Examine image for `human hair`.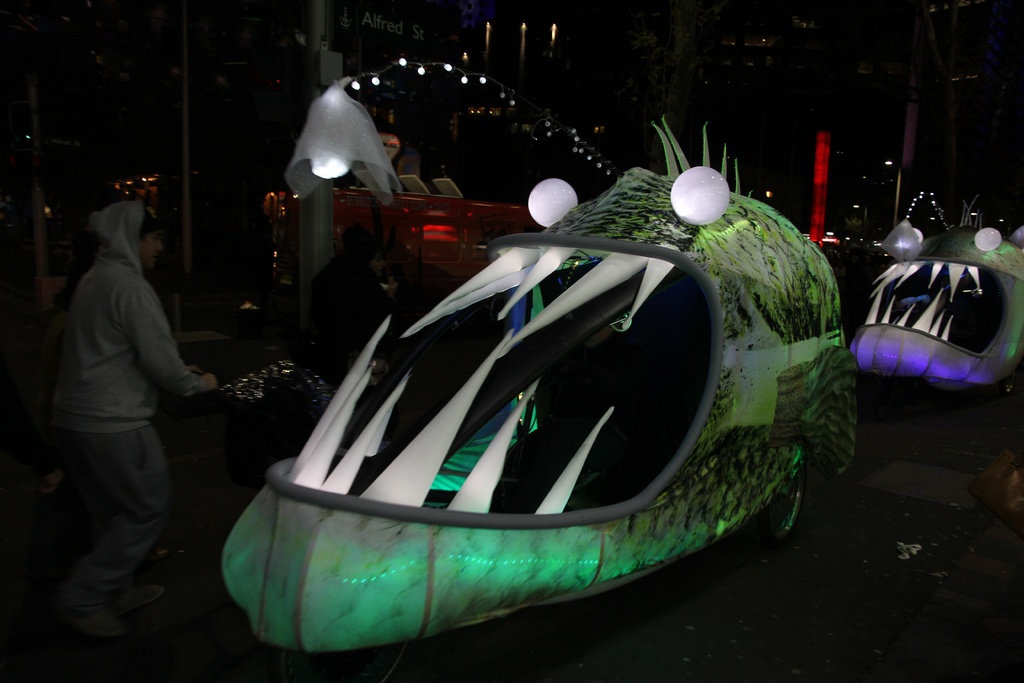
Examination result: detection(136, 207, 164, 237).
